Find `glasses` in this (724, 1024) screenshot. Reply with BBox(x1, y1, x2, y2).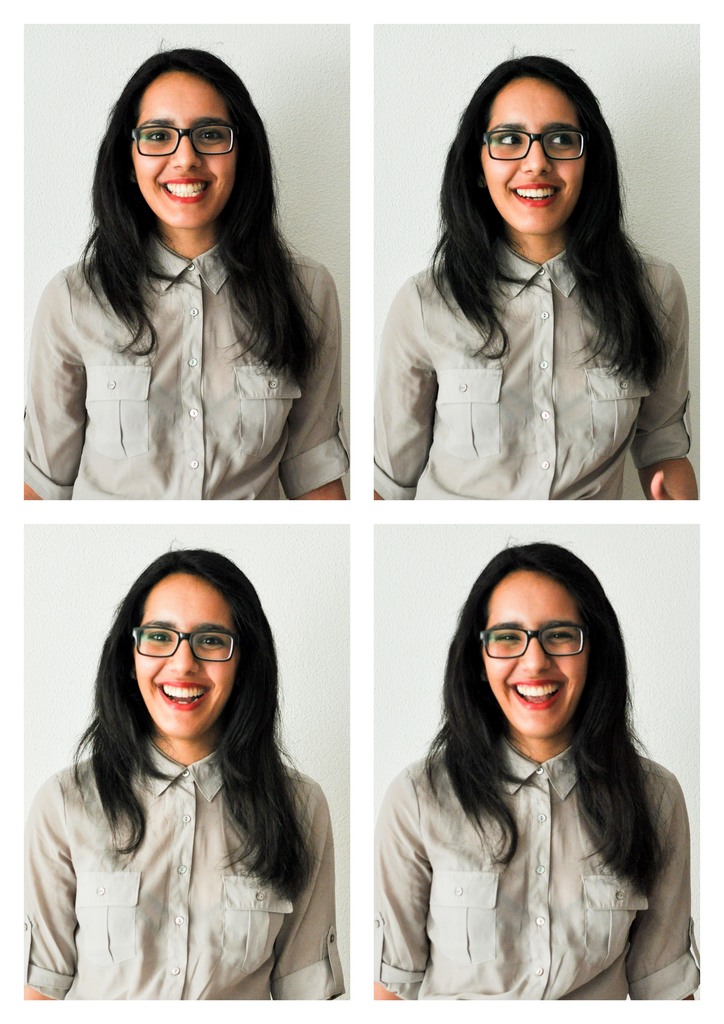
BBox(129, 120, 236, 154).
